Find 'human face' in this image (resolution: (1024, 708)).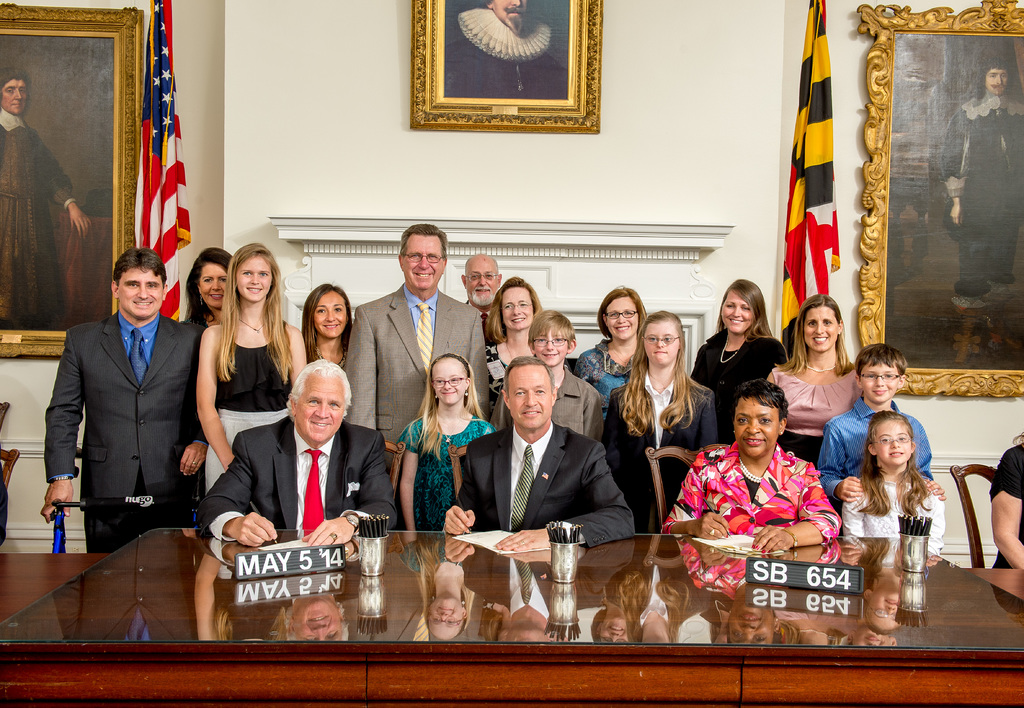
locate(532, 329, 569, 367).
